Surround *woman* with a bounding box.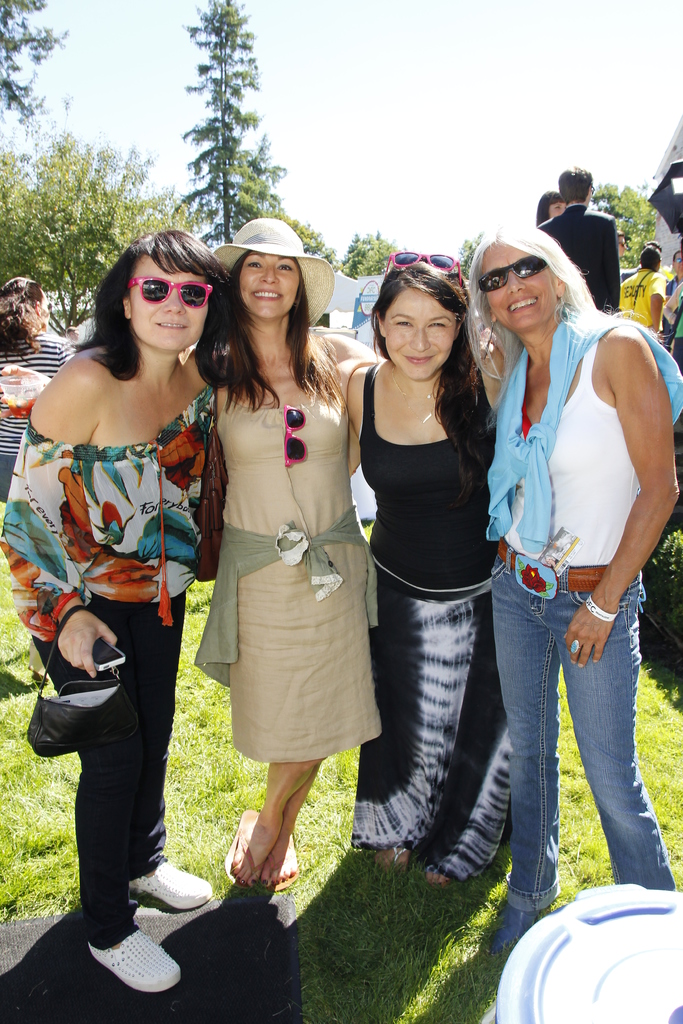
[452,232,682,953].
